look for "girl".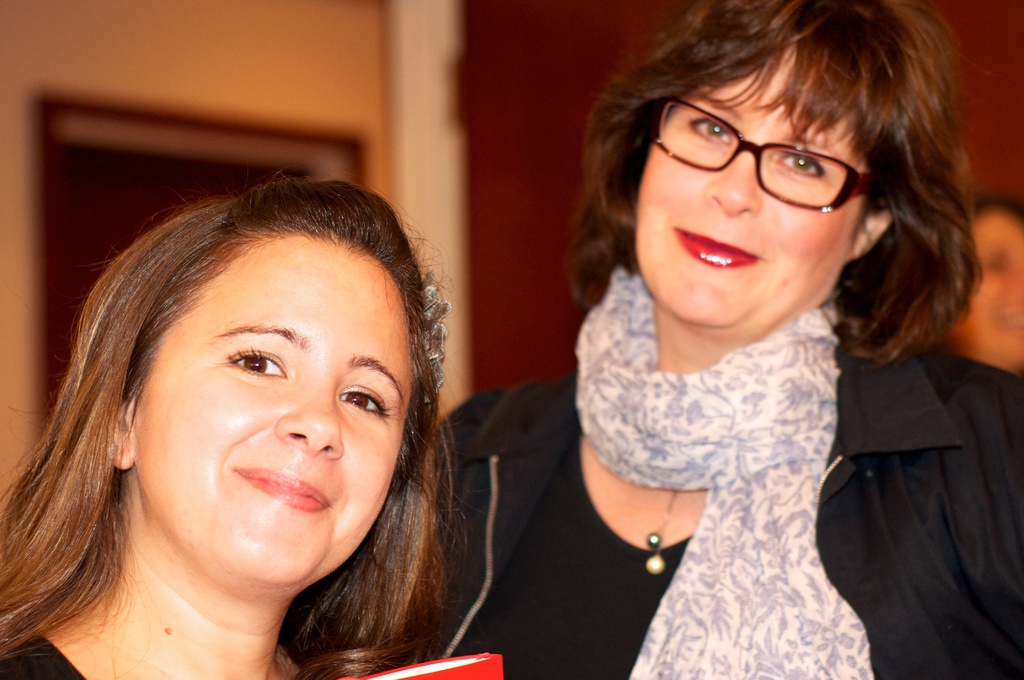
Found: pyautogui.locateOnScreen(0, 169, 467, 679).
